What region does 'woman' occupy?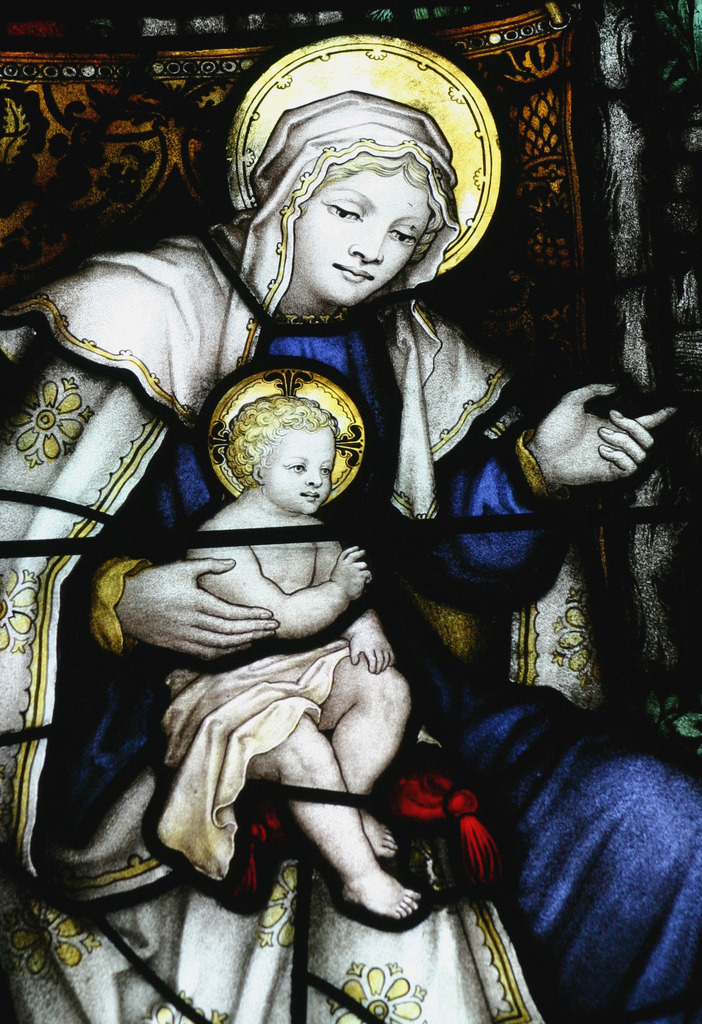
76, 52, 598, 975.
